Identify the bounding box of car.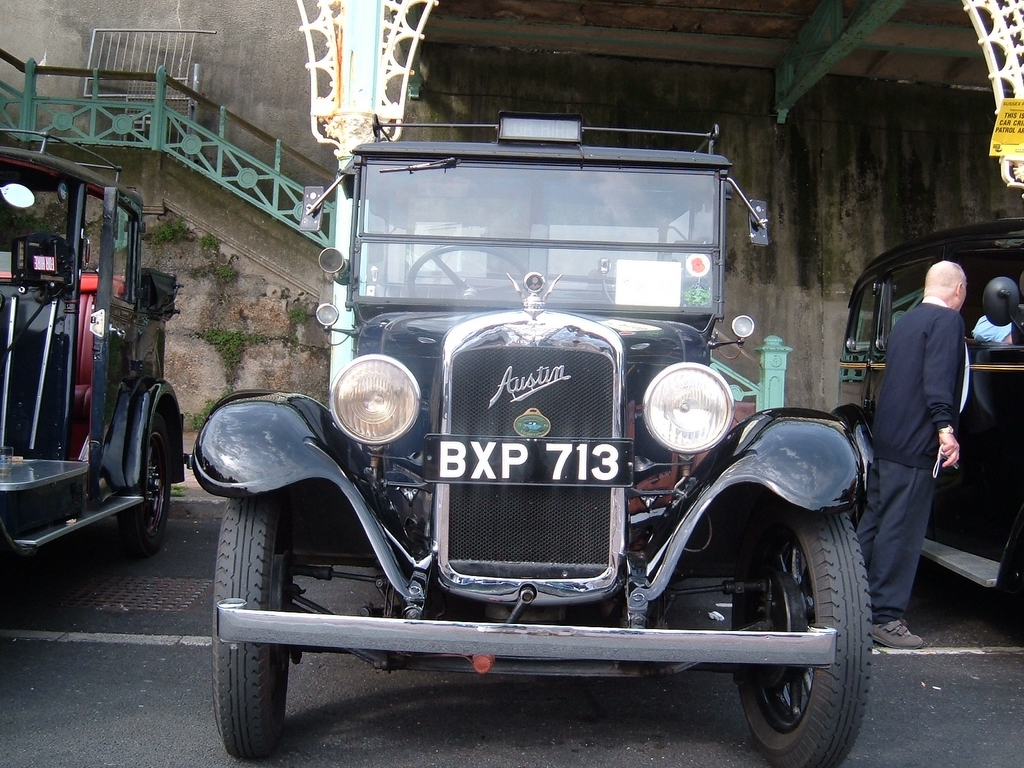
0,147,180,551.
